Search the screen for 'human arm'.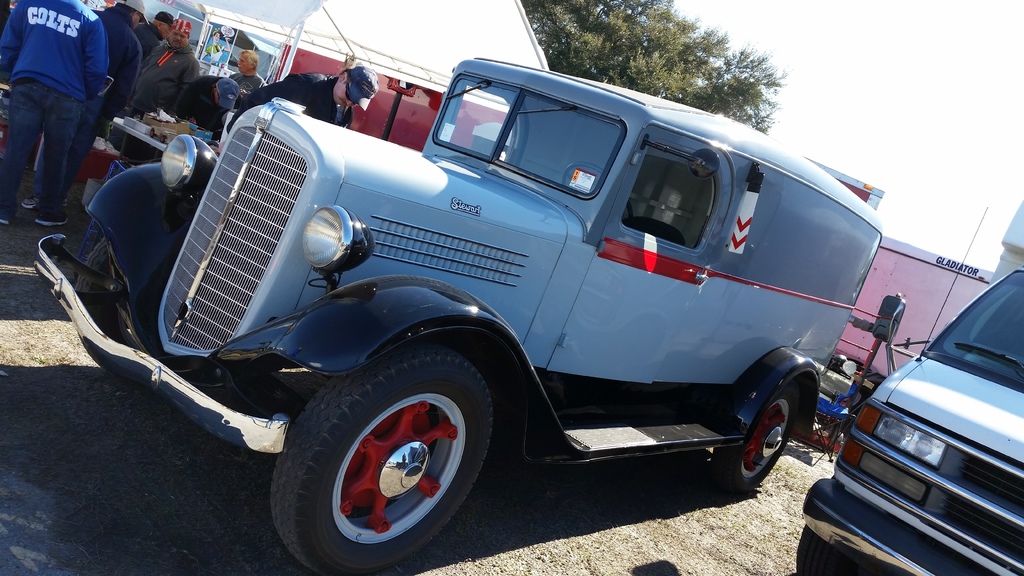
Found at (x1=173, y1=75, x2=204, y2=125).
